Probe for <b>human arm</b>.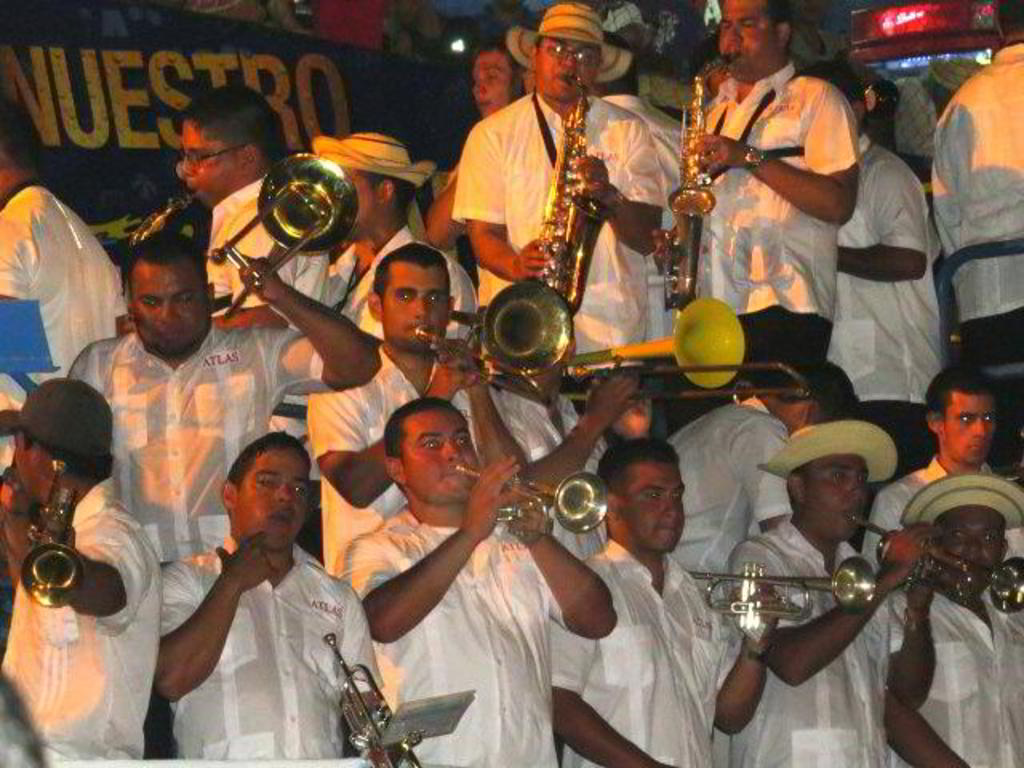
Probe result: rect(0, 506, 173, 627).
